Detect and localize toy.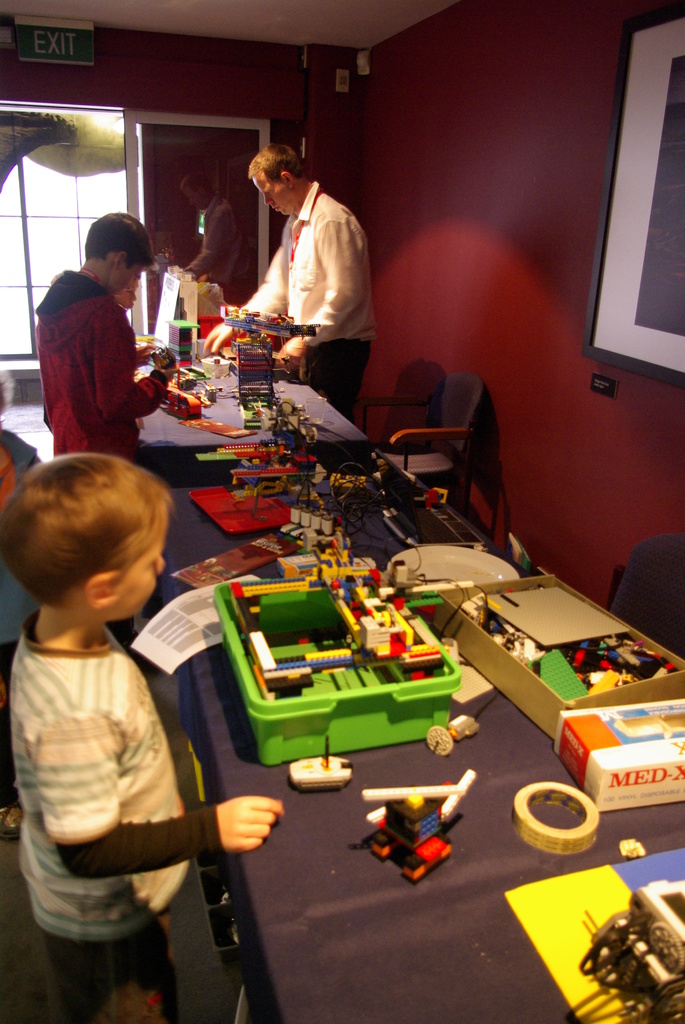
Localized at box(287, 748, 355, 783).
